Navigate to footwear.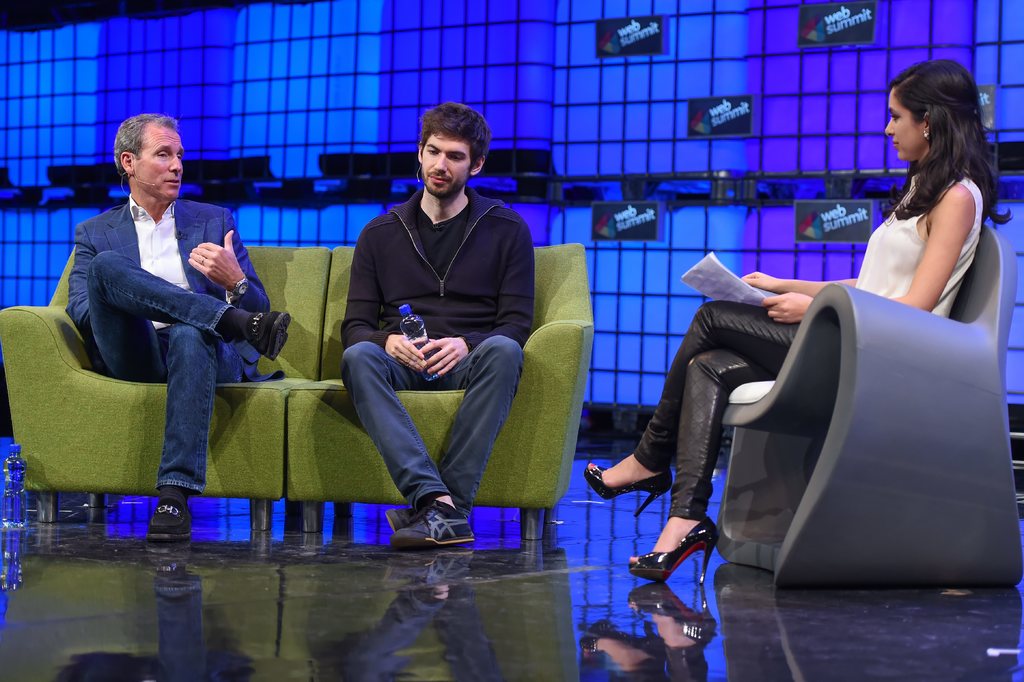
Navigation target: (left=630, top=518, right=721, bottom=589).
